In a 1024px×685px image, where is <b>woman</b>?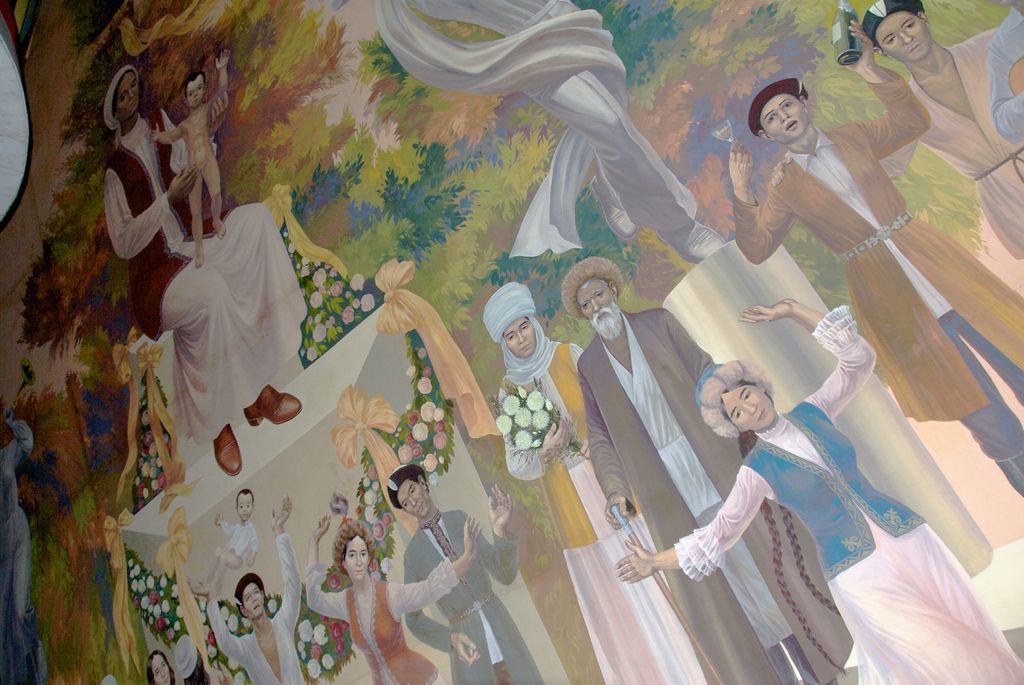
144, 647, 183, 684.
